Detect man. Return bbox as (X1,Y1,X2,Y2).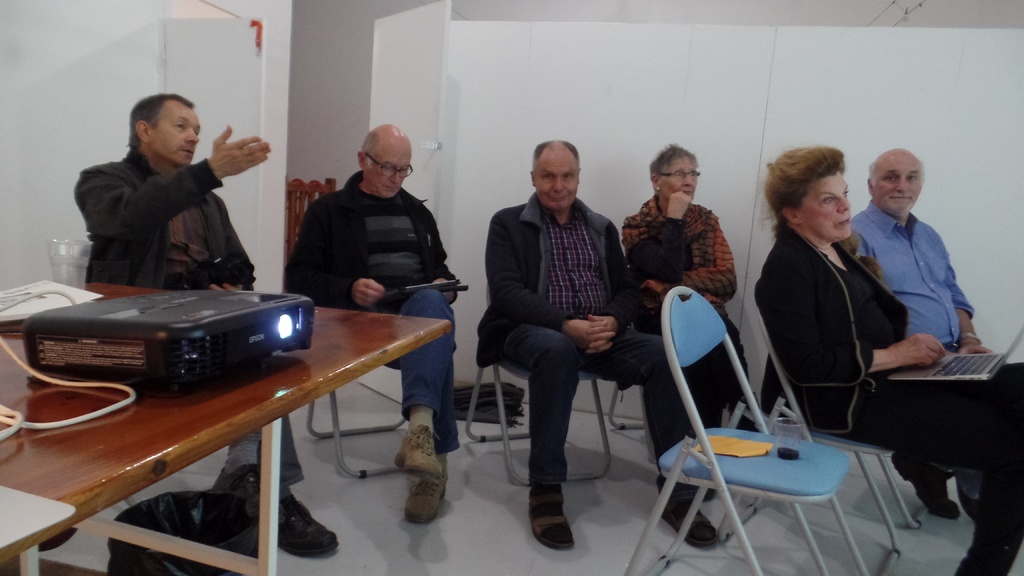
(72,95,345,561).
